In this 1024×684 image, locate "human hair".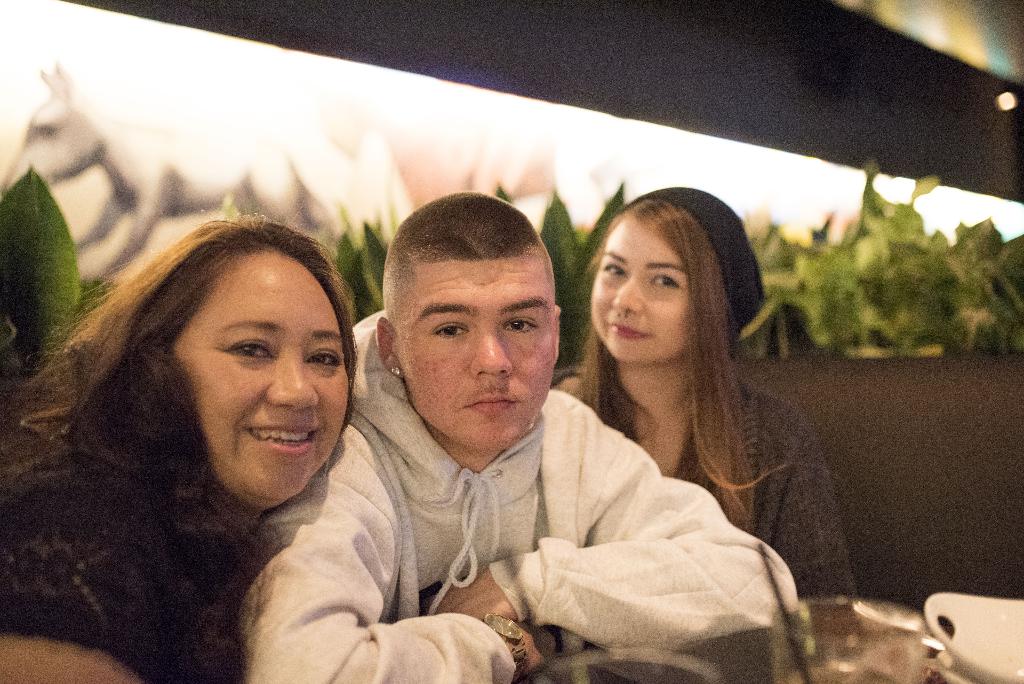
Bounding box: BBox(0, 194, 369, 677).
